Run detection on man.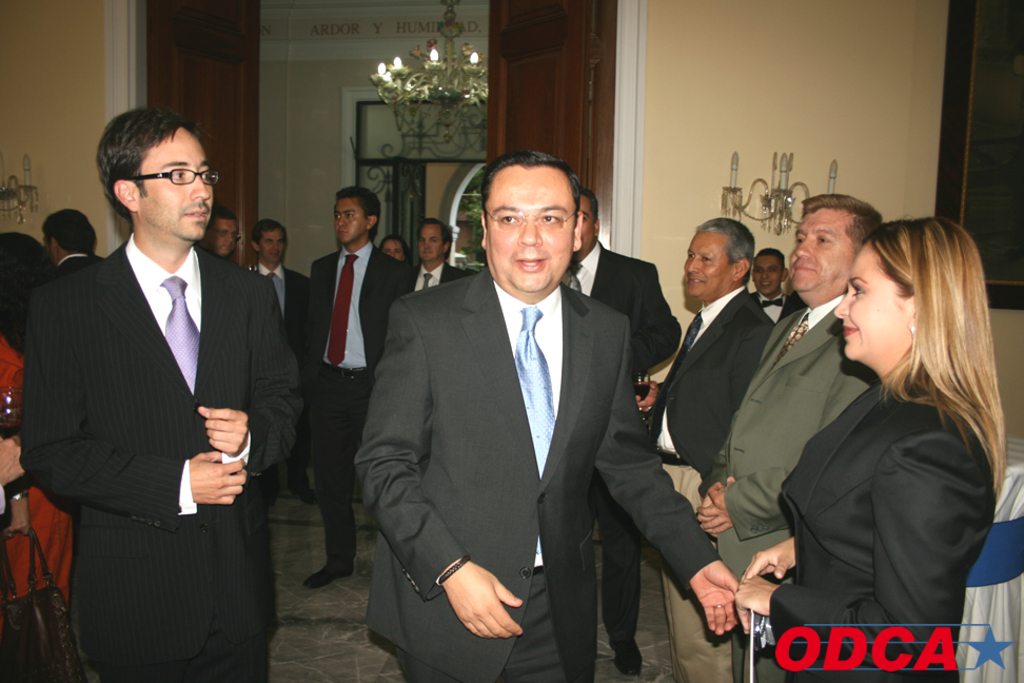
Result: crop(250, 215, 315, 504).
